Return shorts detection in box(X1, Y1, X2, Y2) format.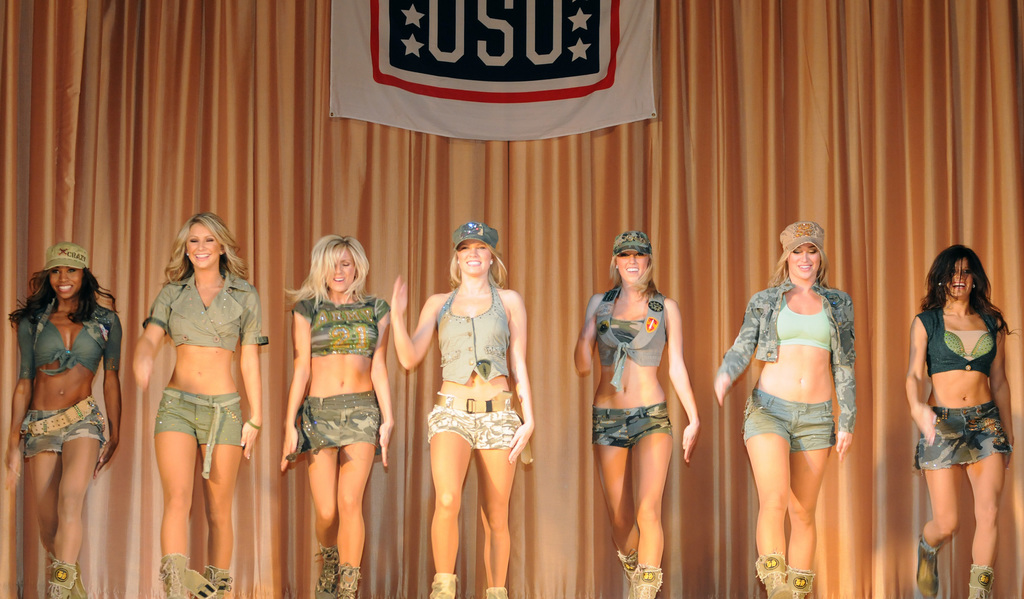
box(925, 417, 1005, 481).
